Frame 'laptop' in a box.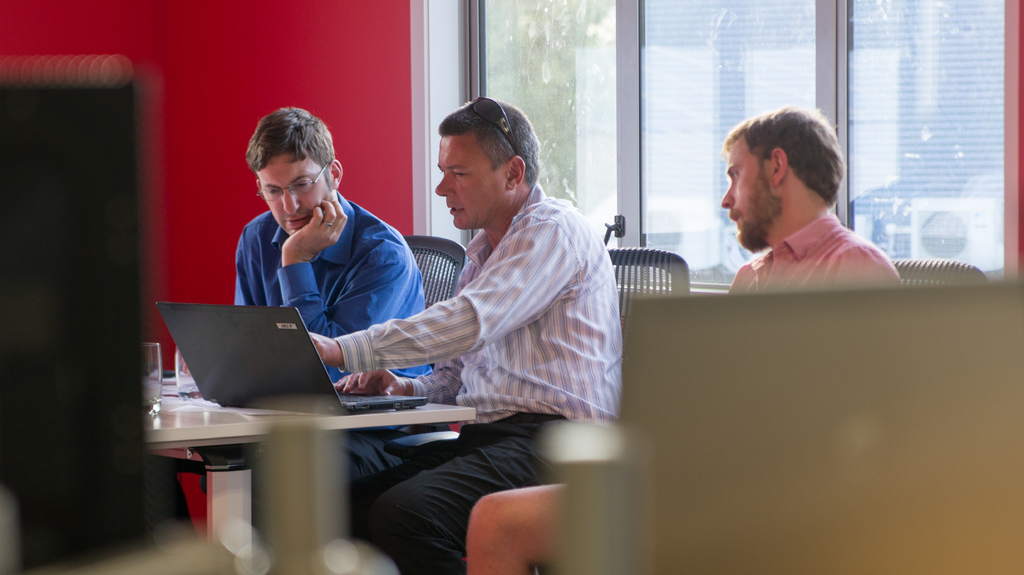
<region>159, 290, 445, 435</region>.
